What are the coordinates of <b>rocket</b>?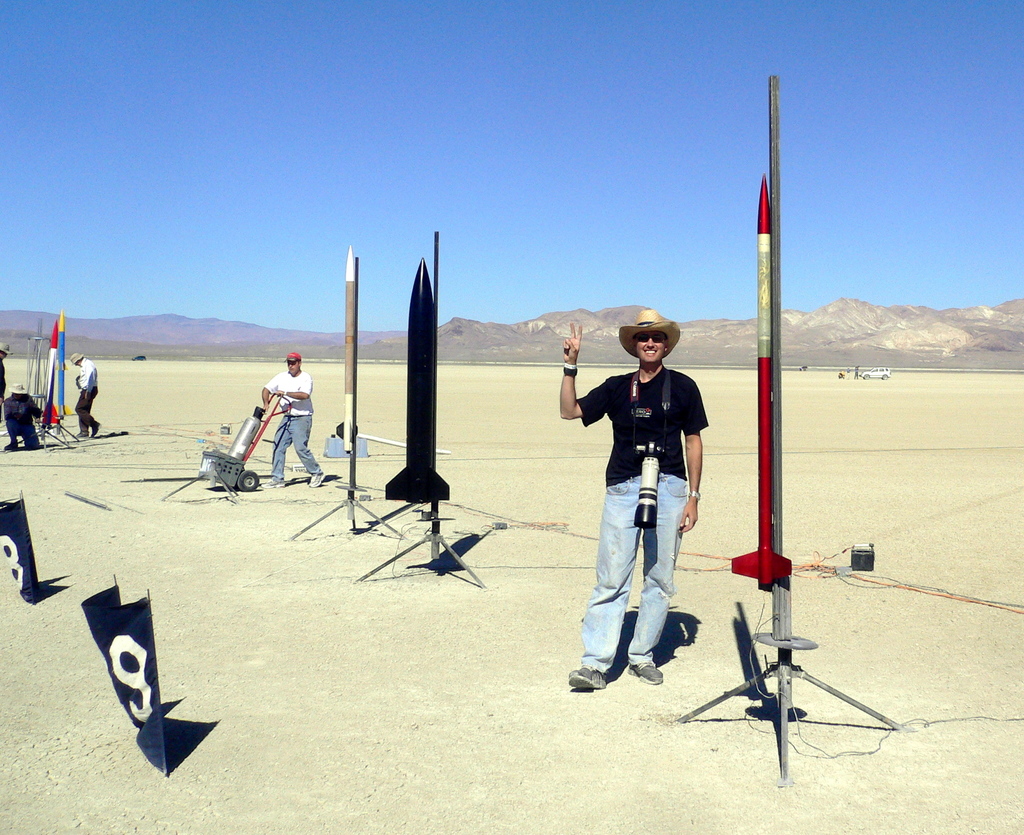
335, 246, 356, 457.
